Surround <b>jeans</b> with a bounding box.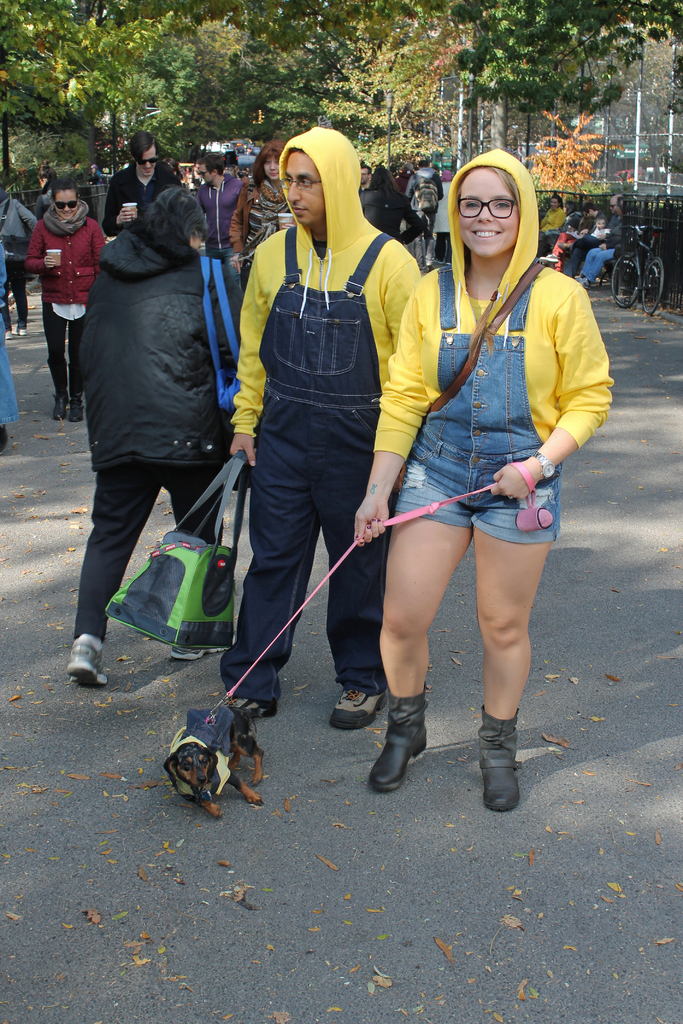
locate(39, 304, 85, 398).
